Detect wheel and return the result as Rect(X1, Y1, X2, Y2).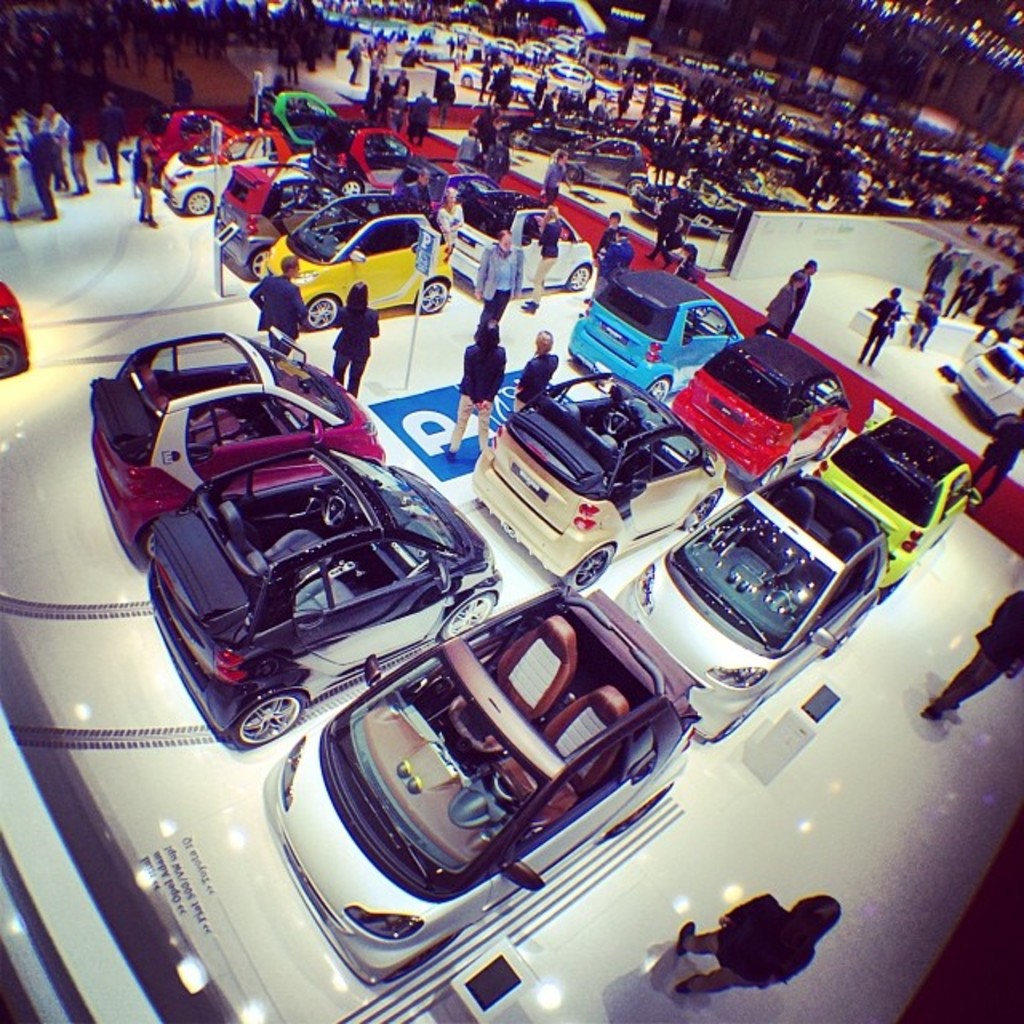
Rect(226, 690, 307, 754).
